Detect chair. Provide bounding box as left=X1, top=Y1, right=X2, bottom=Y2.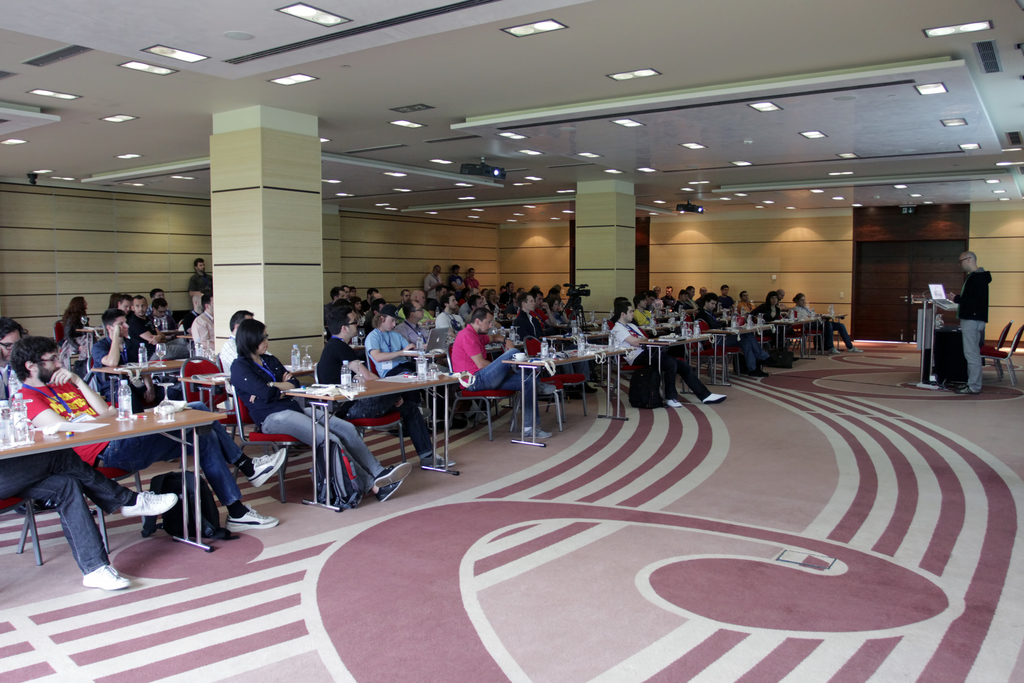
left=519, top=336, right=588, bottom=415.
